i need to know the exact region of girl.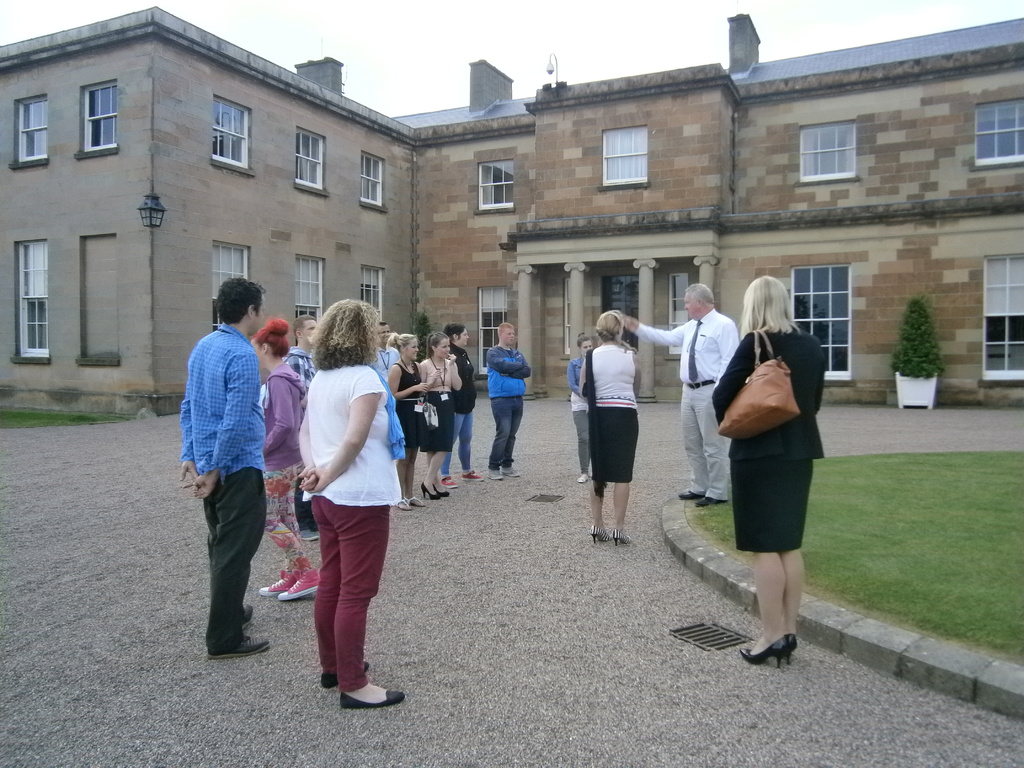
Region: bbox(418, 333, 461, 500).
